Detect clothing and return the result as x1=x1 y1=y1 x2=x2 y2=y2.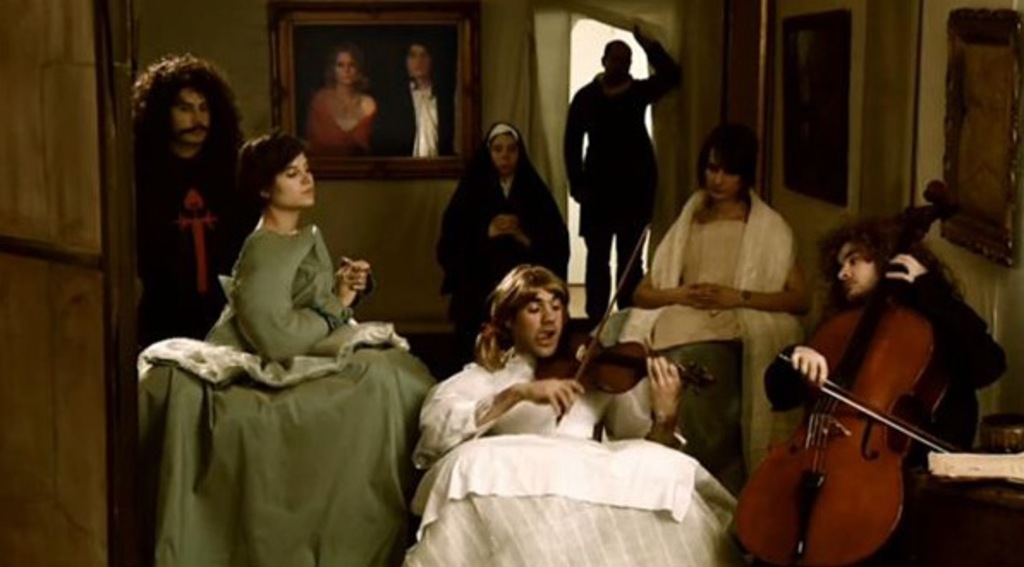
x1=557 y1=7 x2=680 y2=332.
